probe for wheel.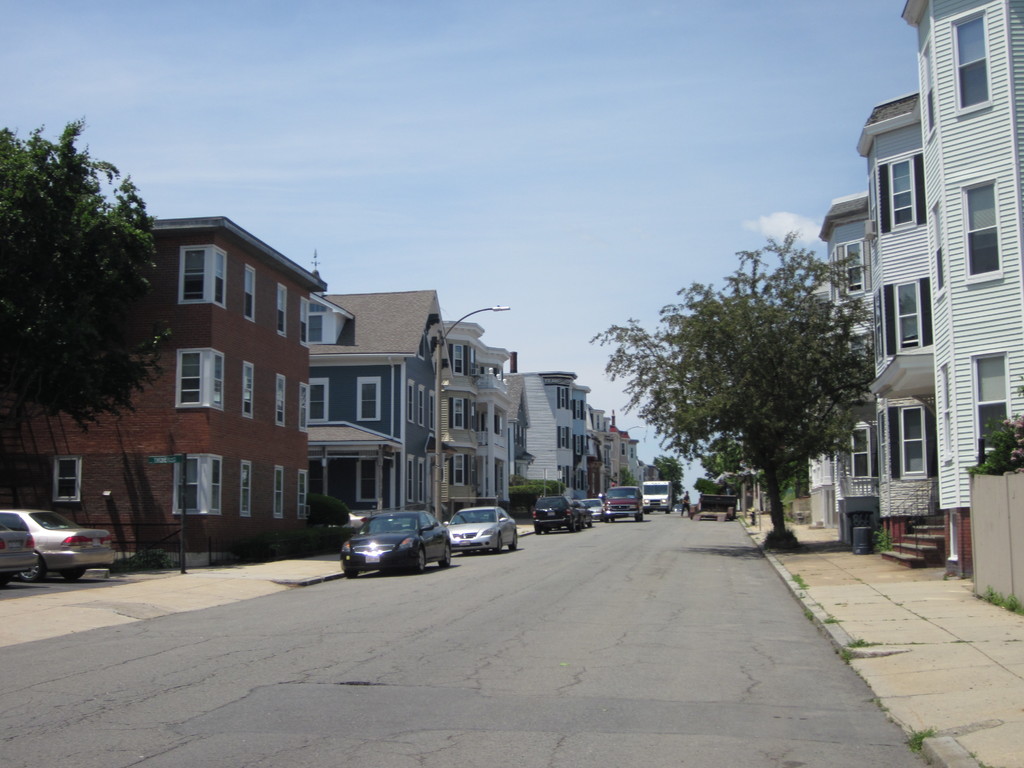
Probe result: 344 570 362 581.
